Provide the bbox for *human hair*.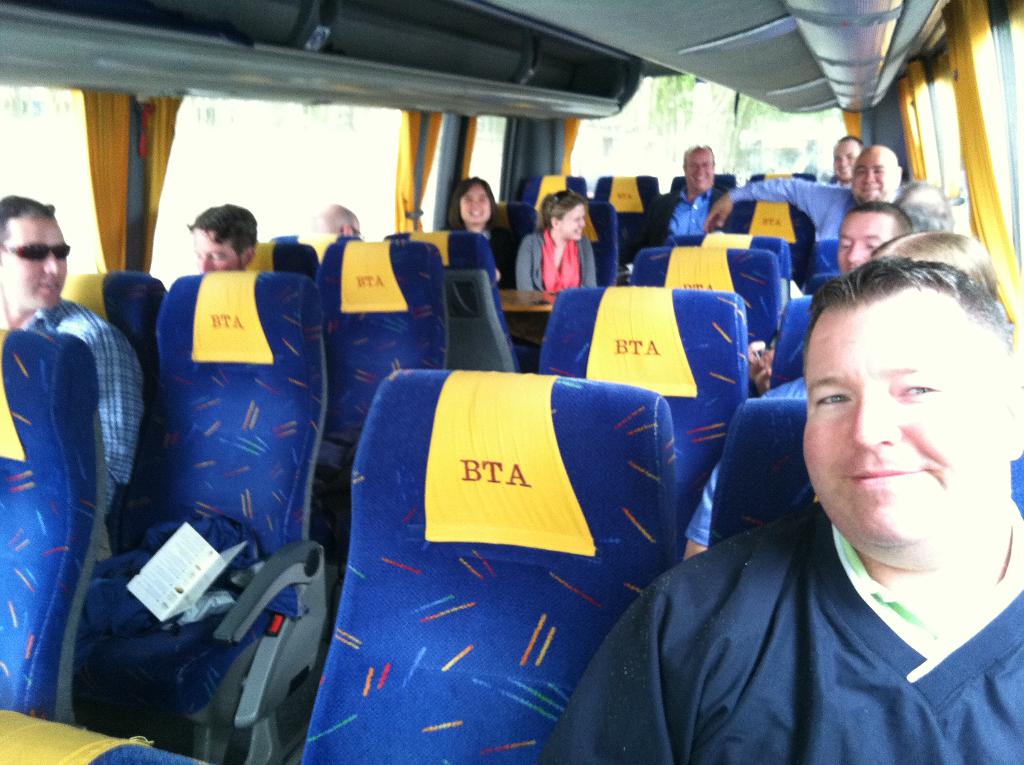
box=[806, 250, 1020, 348].
